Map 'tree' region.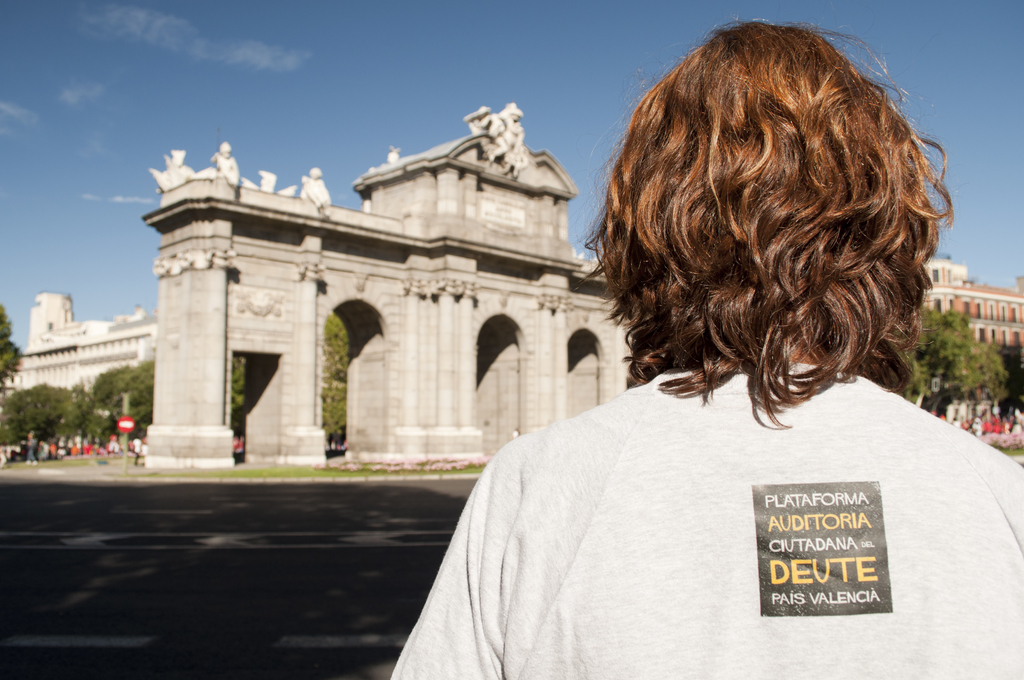
Mapped to 0 303 20 387.
